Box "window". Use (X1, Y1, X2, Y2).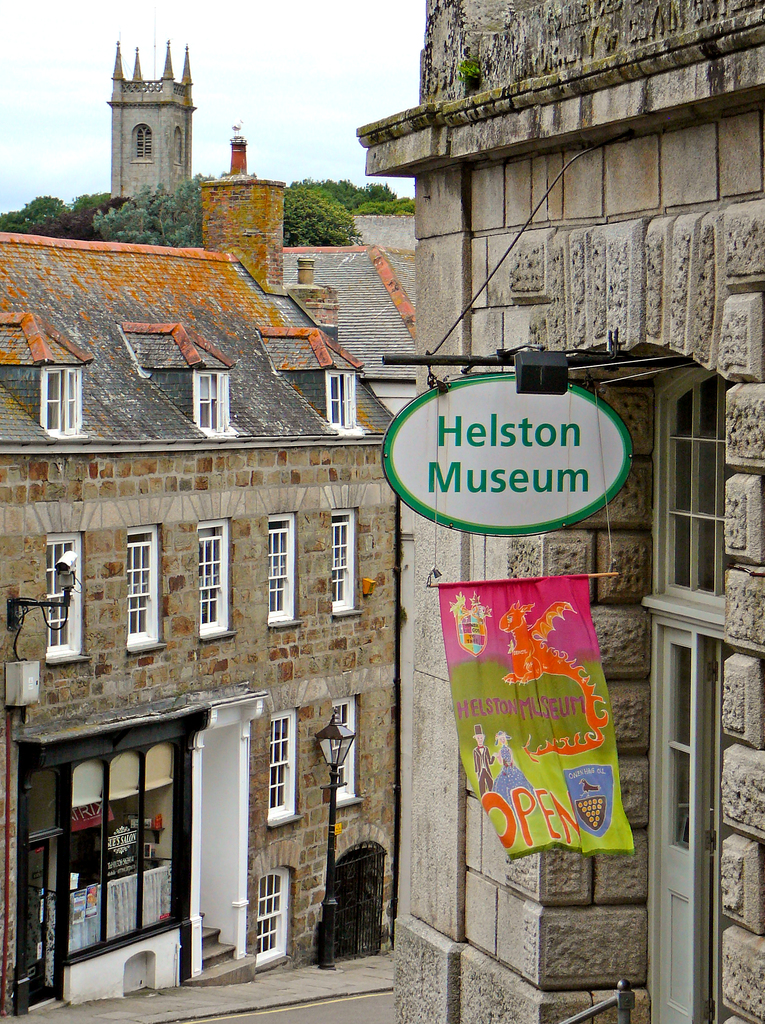
(252, 715, 312, 851).
